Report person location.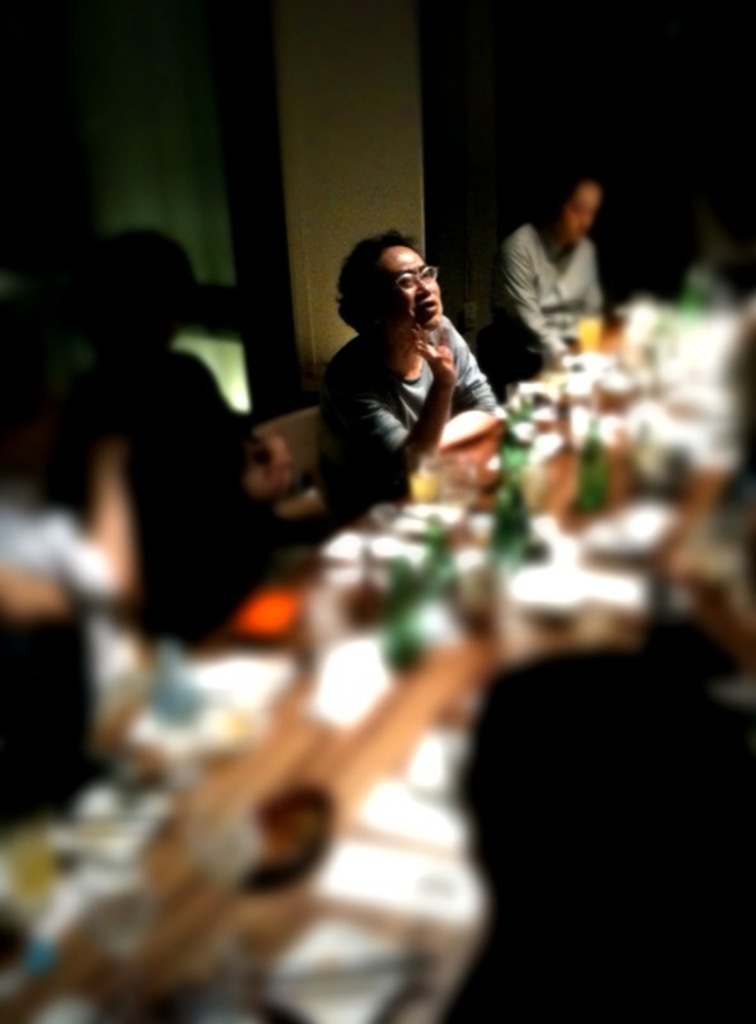
Report: [303, 207, 523, 534].
